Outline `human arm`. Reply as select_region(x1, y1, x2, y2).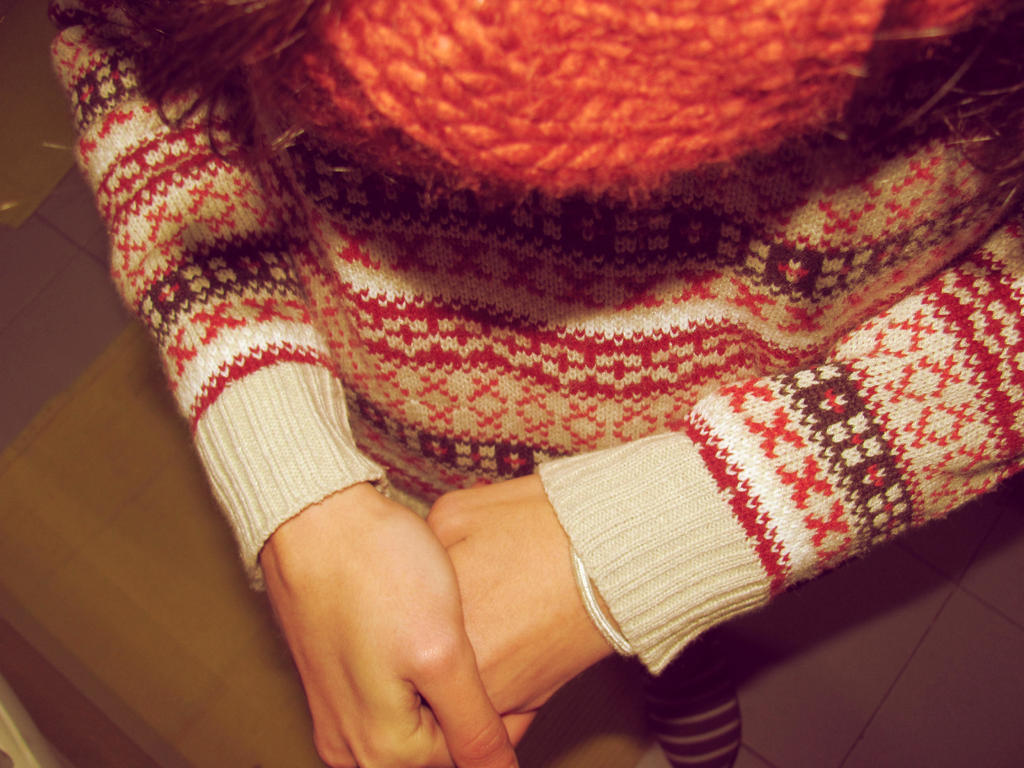
select_region(423, 208, 1023, 716).
